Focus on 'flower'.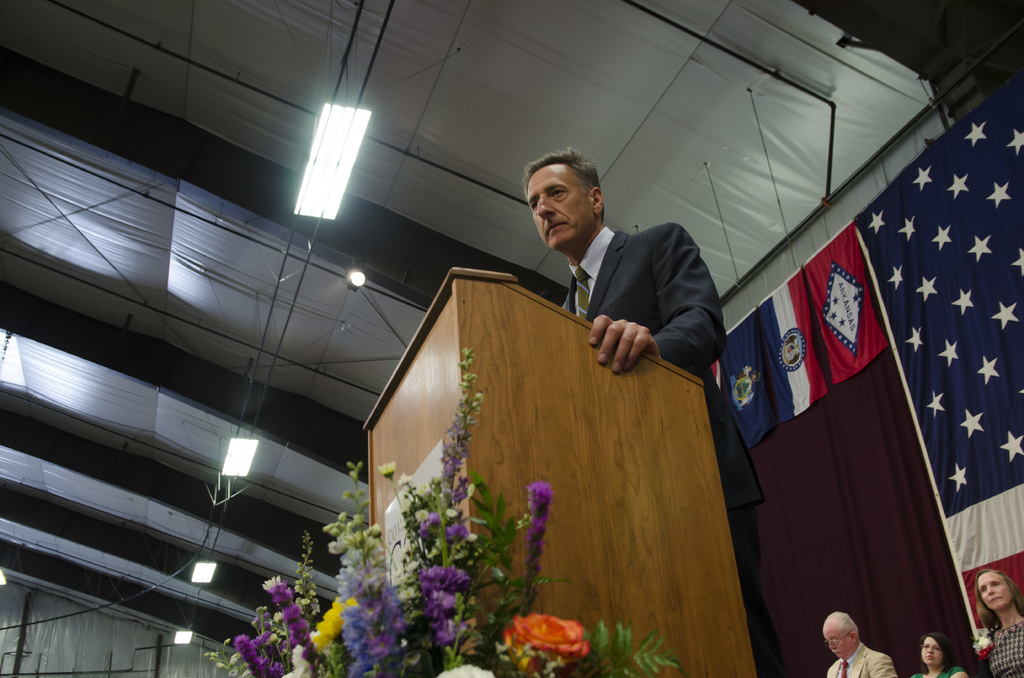
Focused at pyautogui.locateOnScreen(499, 613, 589, 670).
